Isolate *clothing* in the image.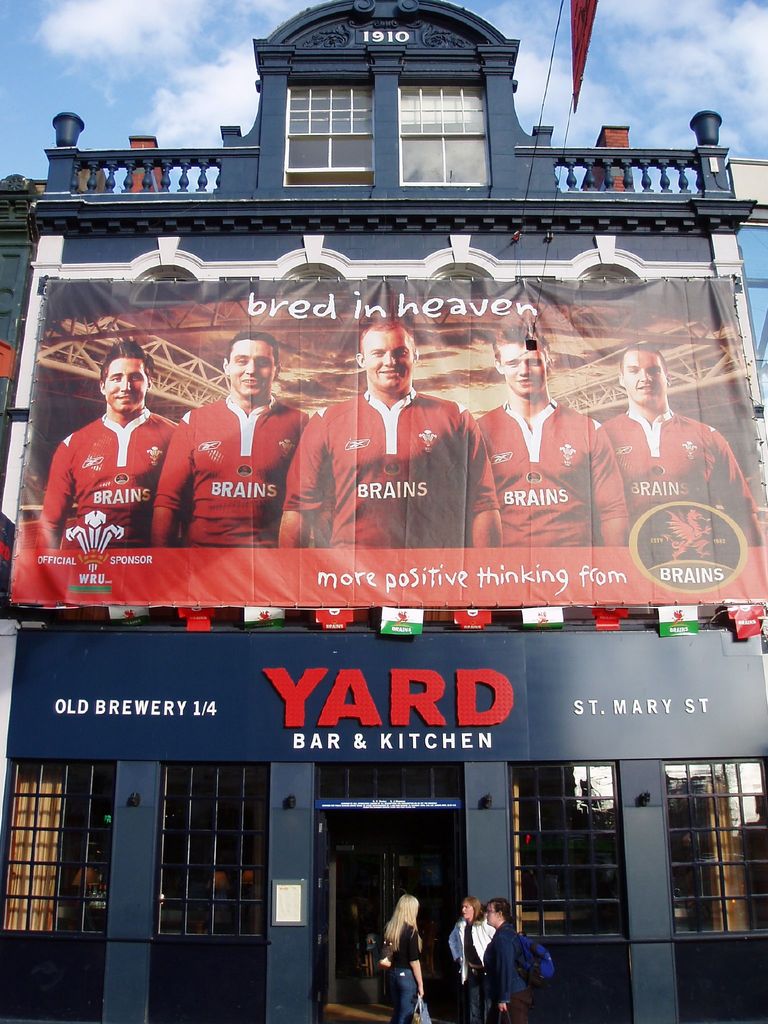
Isolated region: <region>389, 922, 422, 1023</region>.
